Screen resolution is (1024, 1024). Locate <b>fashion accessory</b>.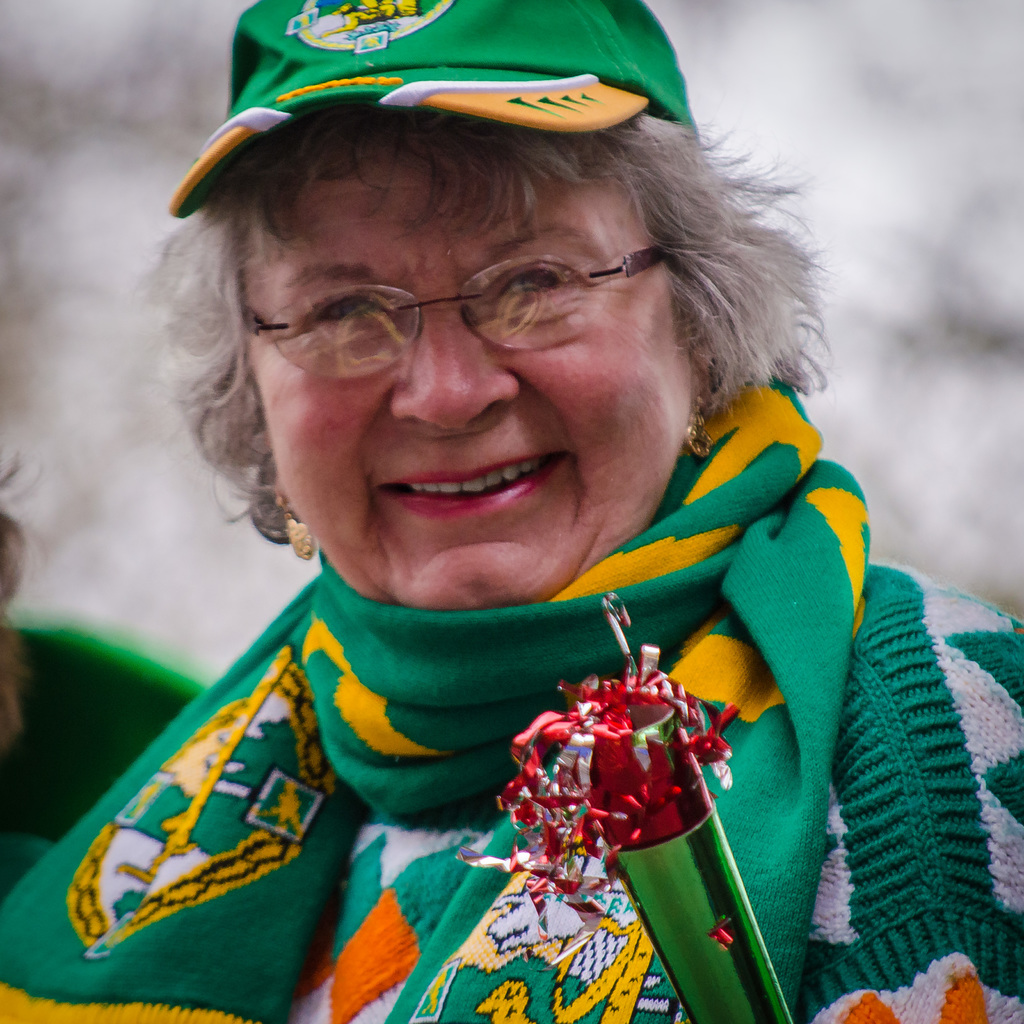
167:0:706:221.
